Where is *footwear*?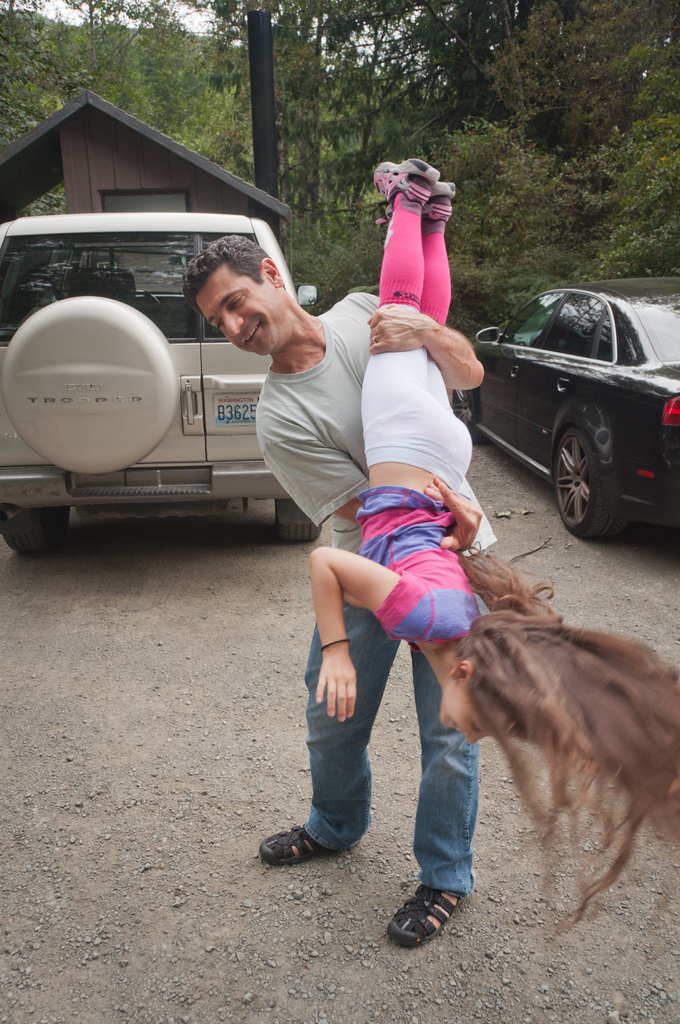
[255,818,341,867].
